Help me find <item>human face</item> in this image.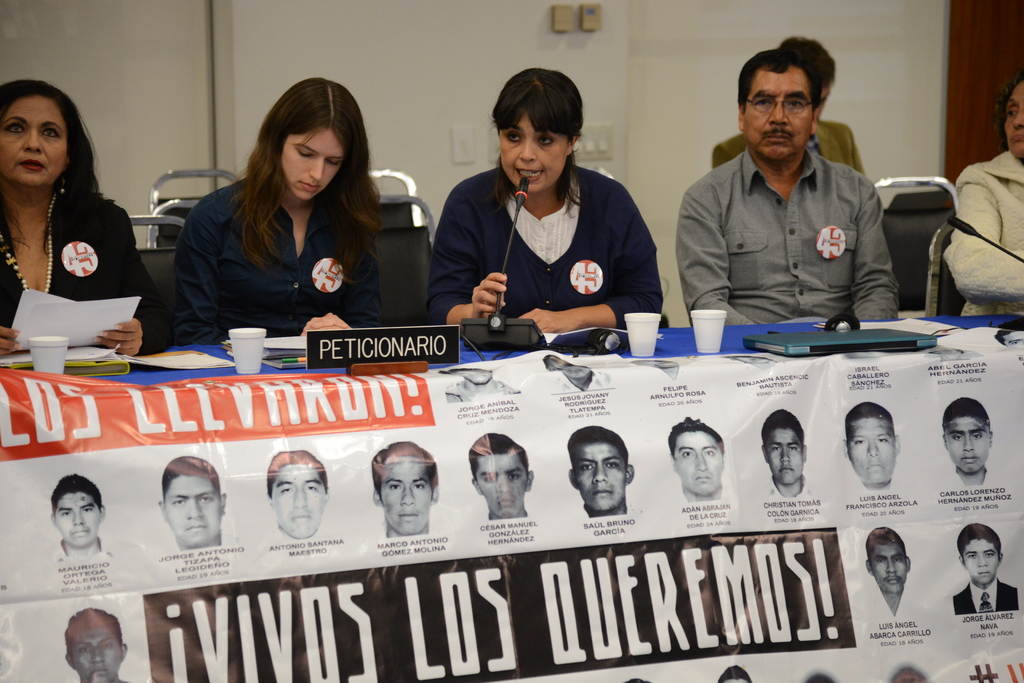
Found it: [x1=769, y1=431, x2=802, y2=483].
